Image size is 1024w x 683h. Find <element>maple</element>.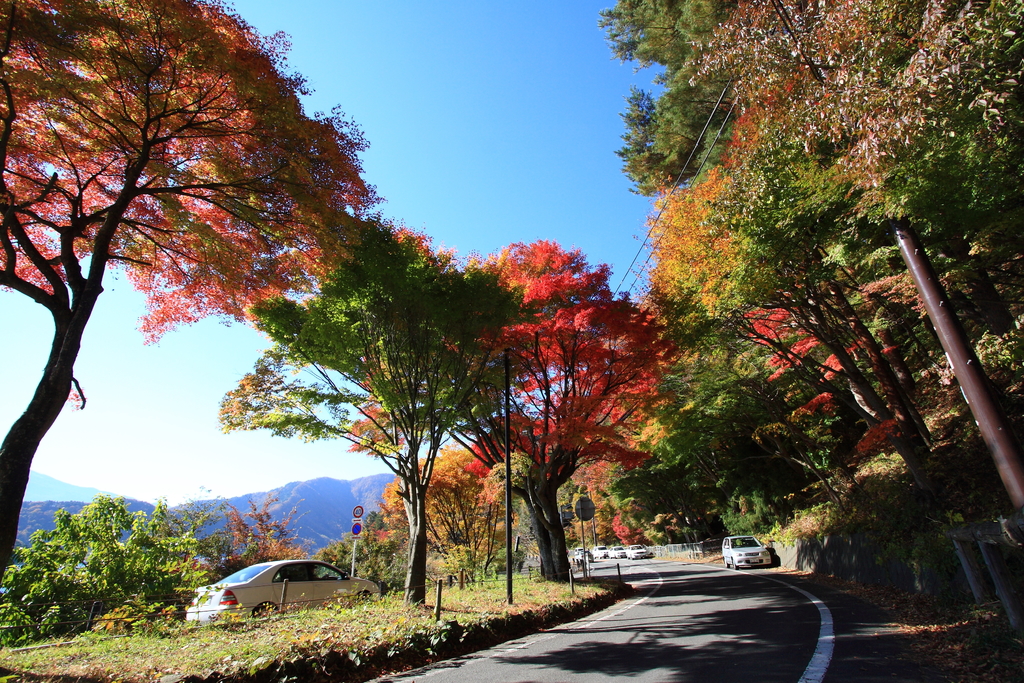
[left=400, top=439, right=541, bottom=588].
